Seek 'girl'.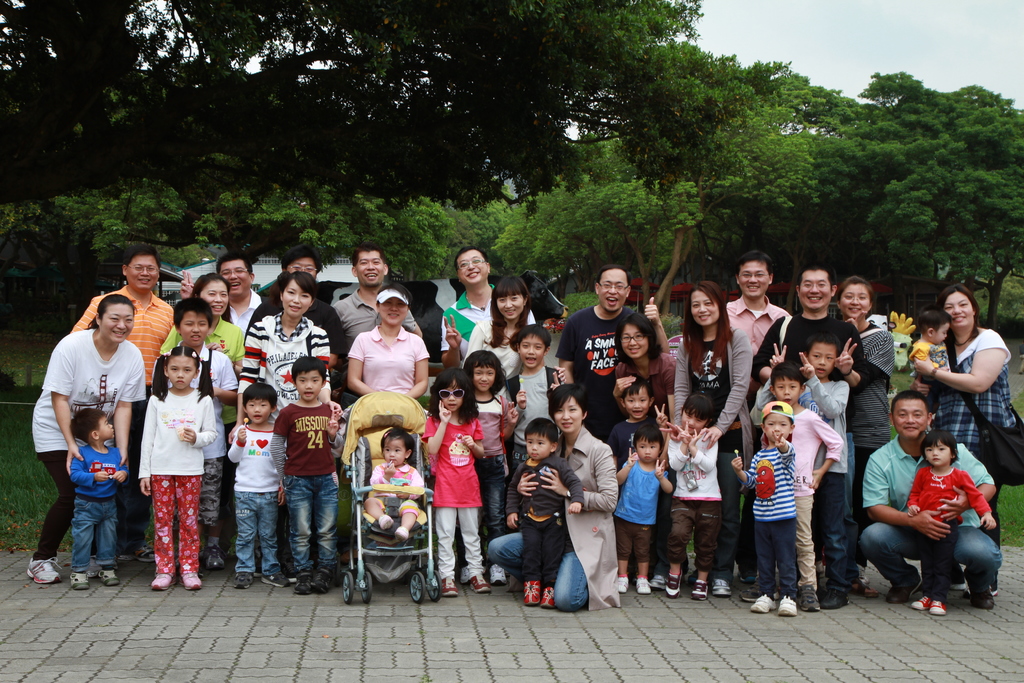
459 347 519 580.
